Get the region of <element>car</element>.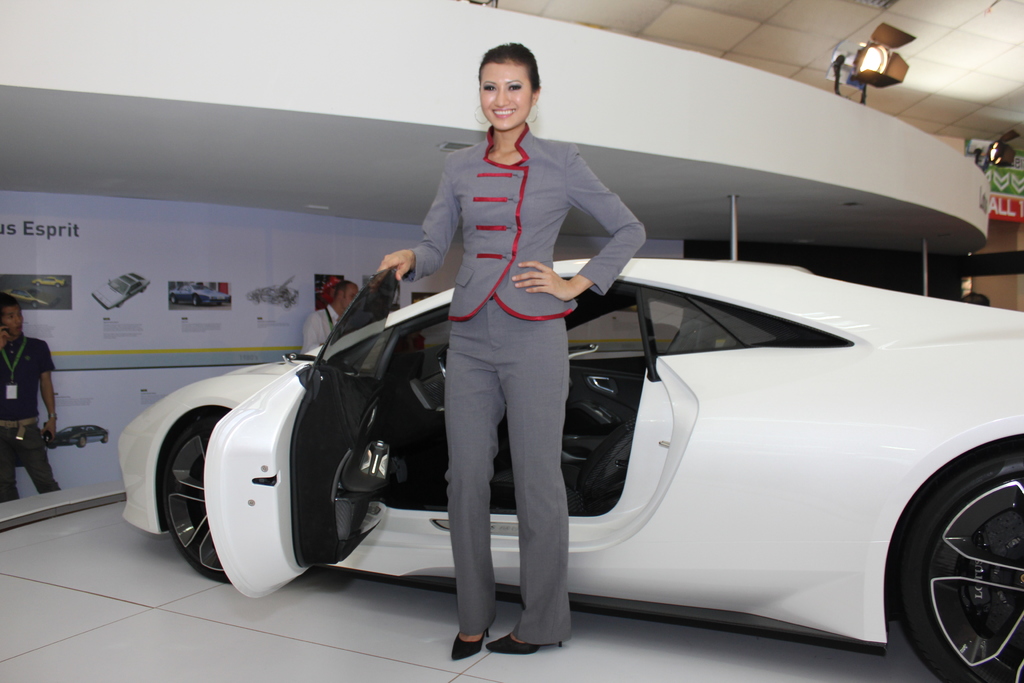
box(3, 284, 52, 308).
